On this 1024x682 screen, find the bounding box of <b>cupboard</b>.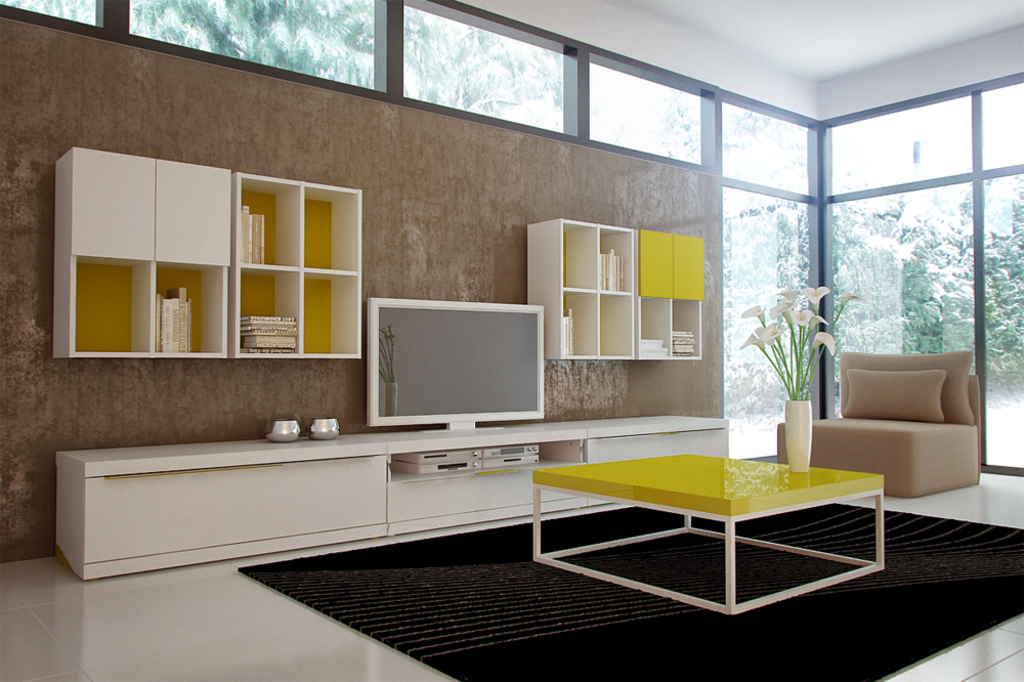
Bounding box: crop(55, 163, 362, 363).
